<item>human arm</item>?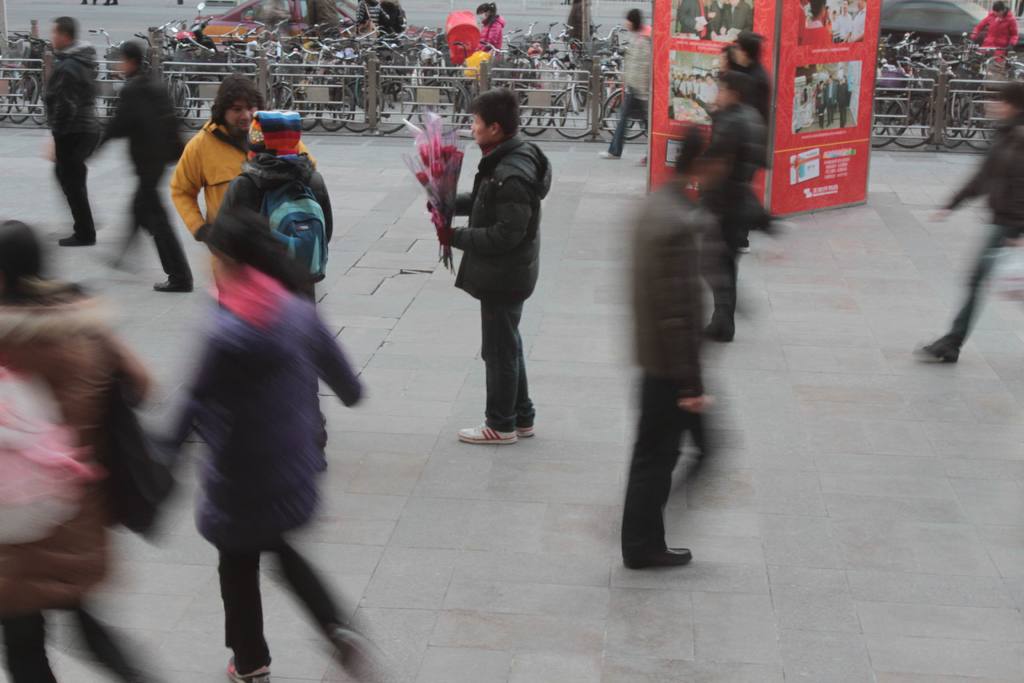
region(420, 179, 477, 215)
